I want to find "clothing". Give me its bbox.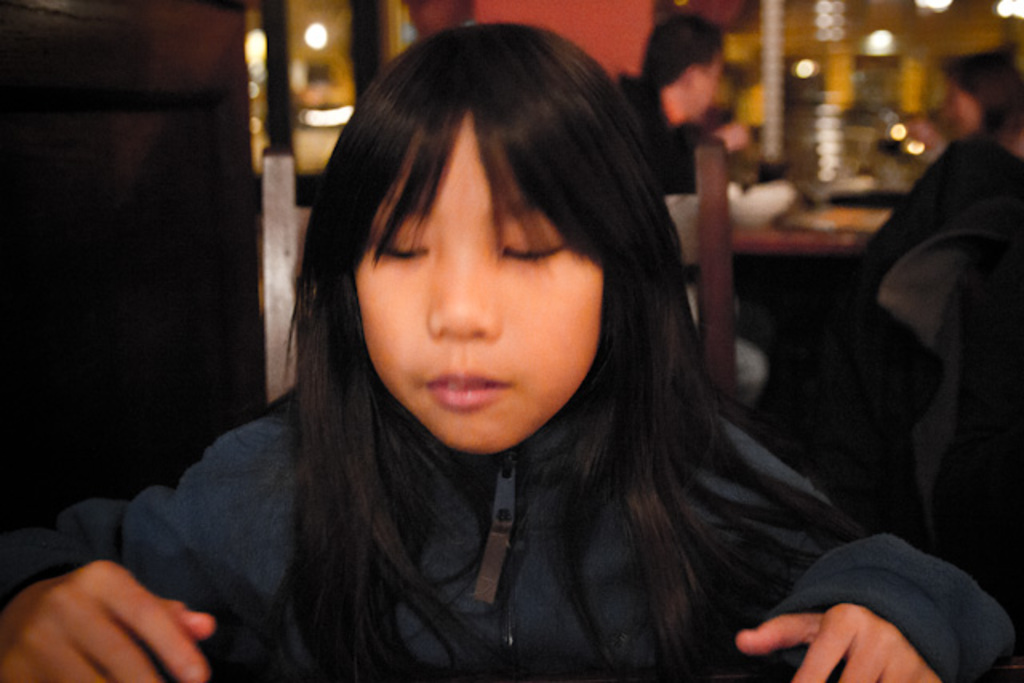
rect(813, 134, 1022, 603).
